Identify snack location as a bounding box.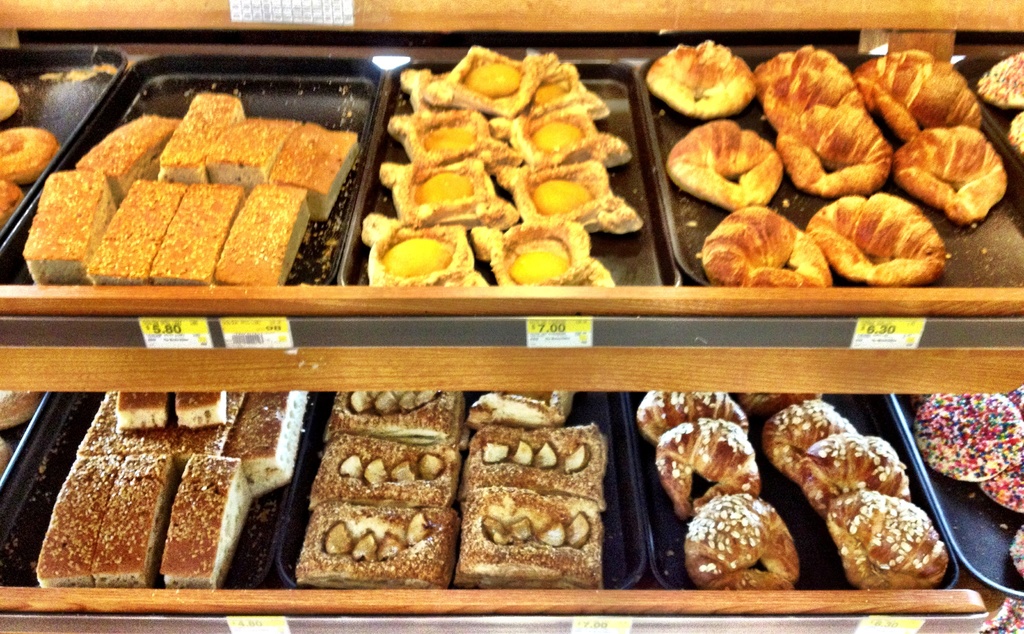
[x1=0, y1=122, x2=54, y2=179].
